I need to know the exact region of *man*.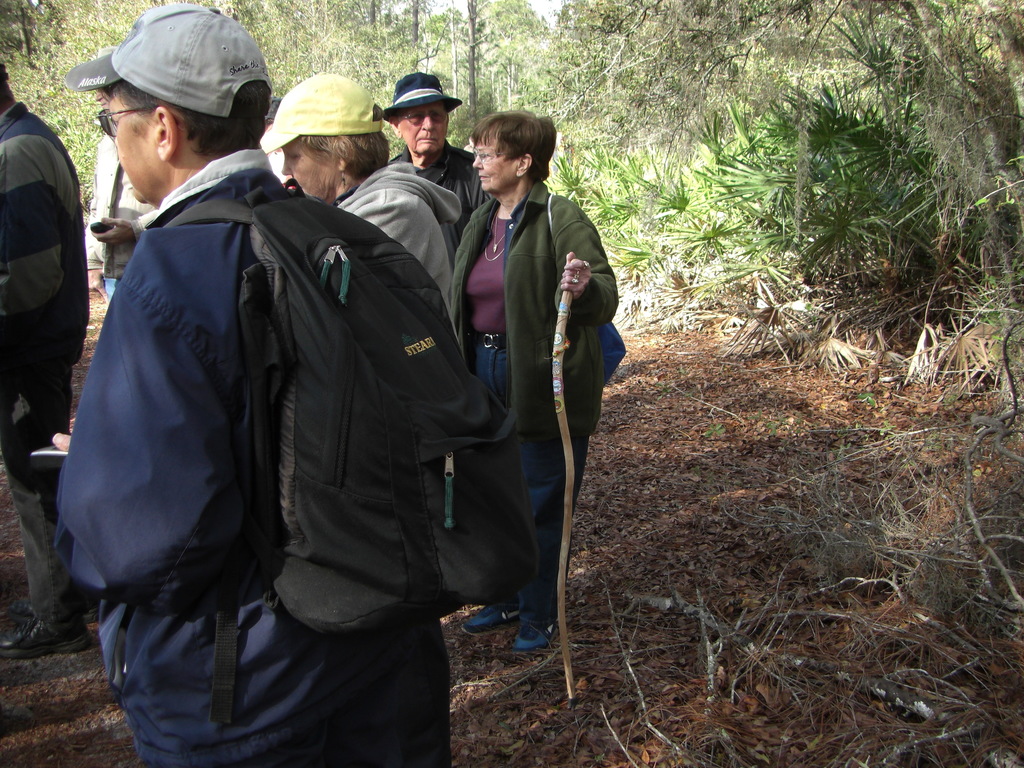
Region: (x1=380, y1=69, x2=494, y2=259).
